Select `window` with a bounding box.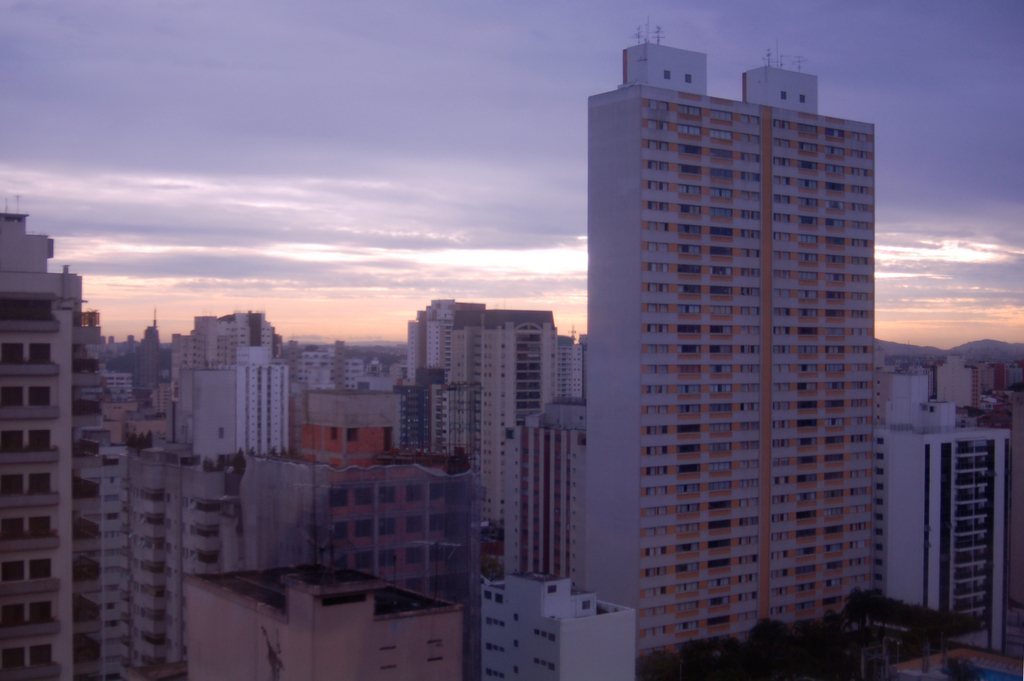
rect(771, 534, 787, 544).
